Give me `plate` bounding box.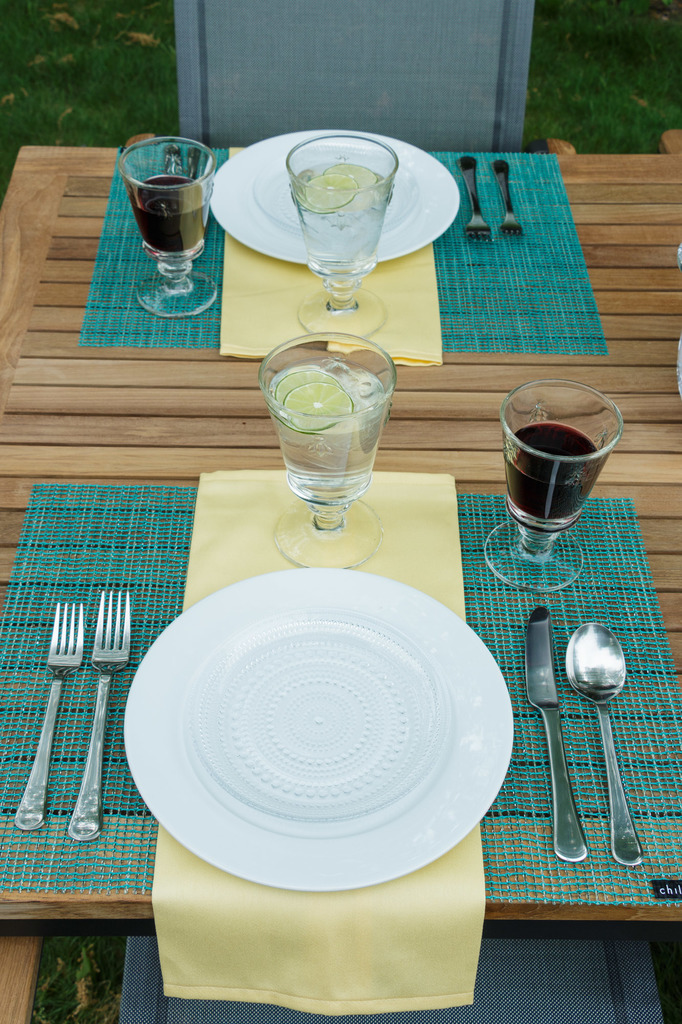
[x1=129, y1=543, x2=529, y2=880].
